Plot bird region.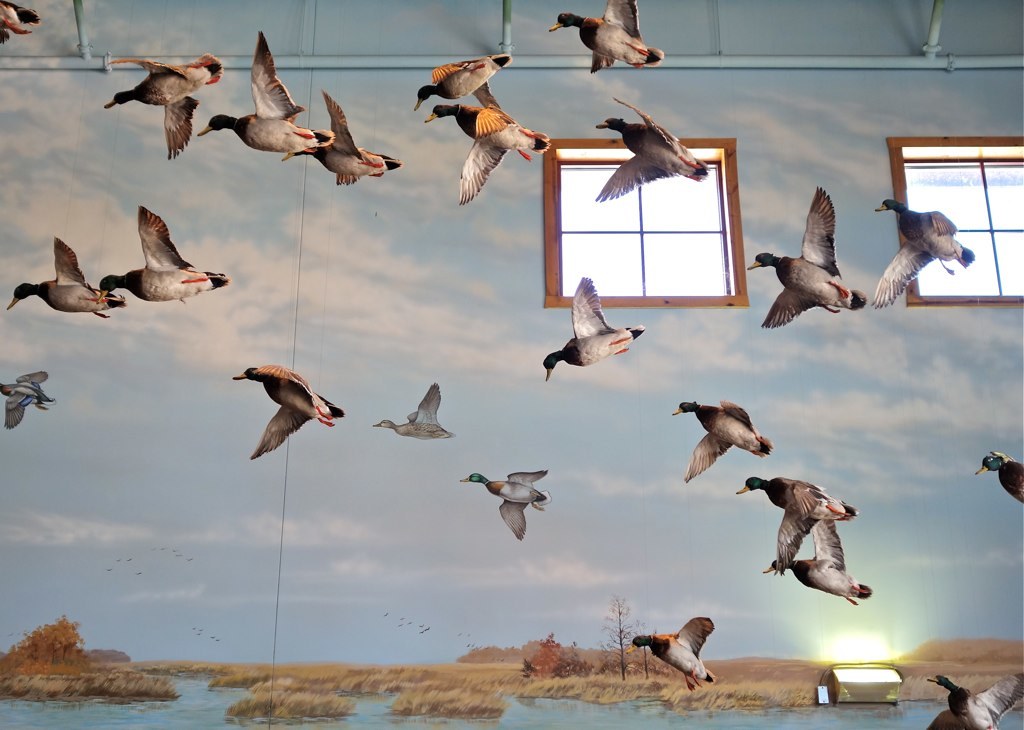
Plotted at [193, 27, 341, 163].
